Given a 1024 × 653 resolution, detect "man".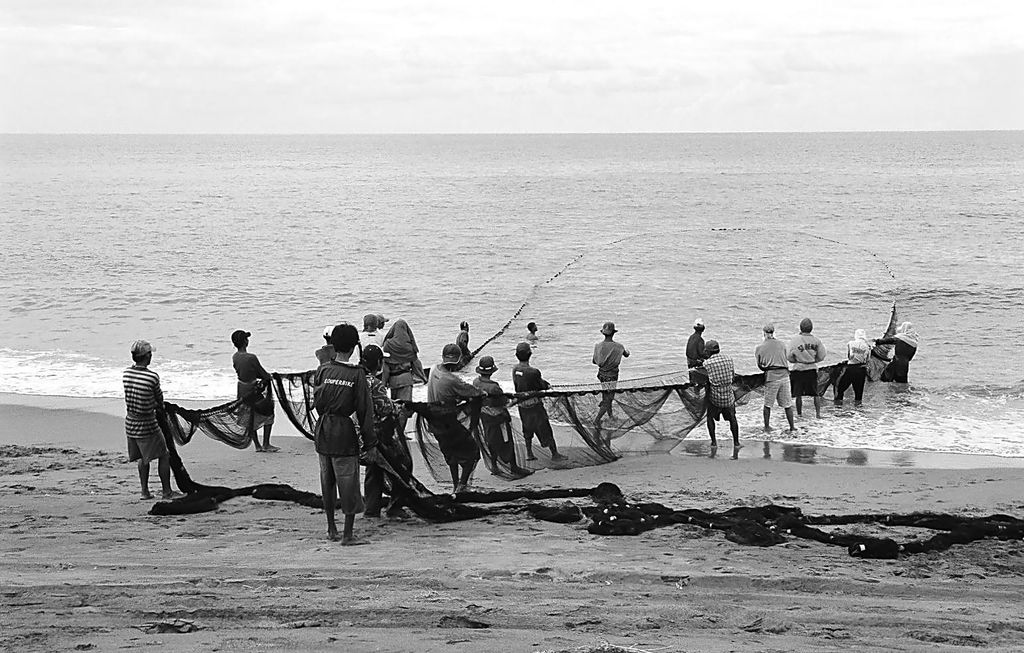
bbox(590, 322, 628, 432).
